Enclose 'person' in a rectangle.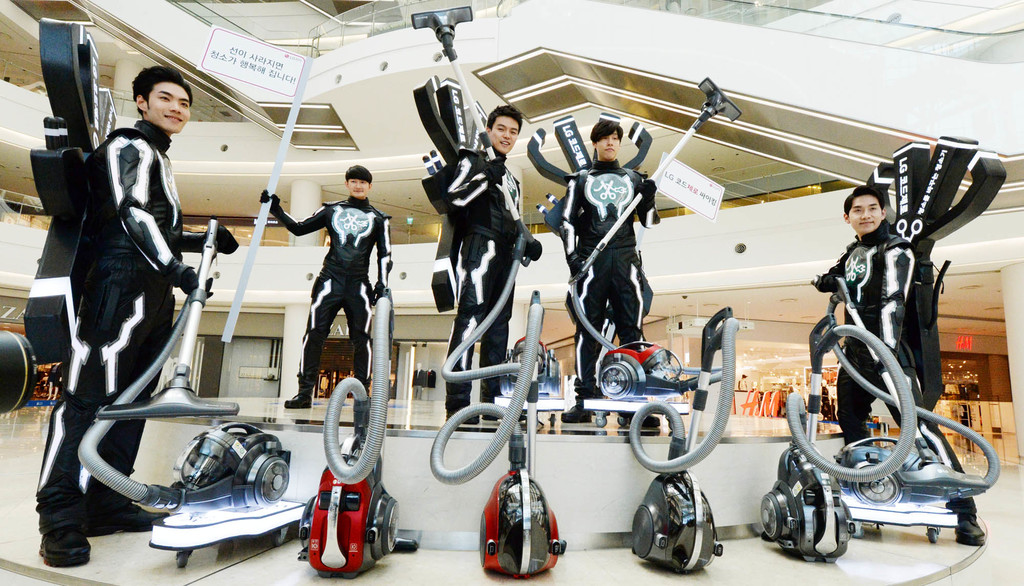
826/184/972/531.
